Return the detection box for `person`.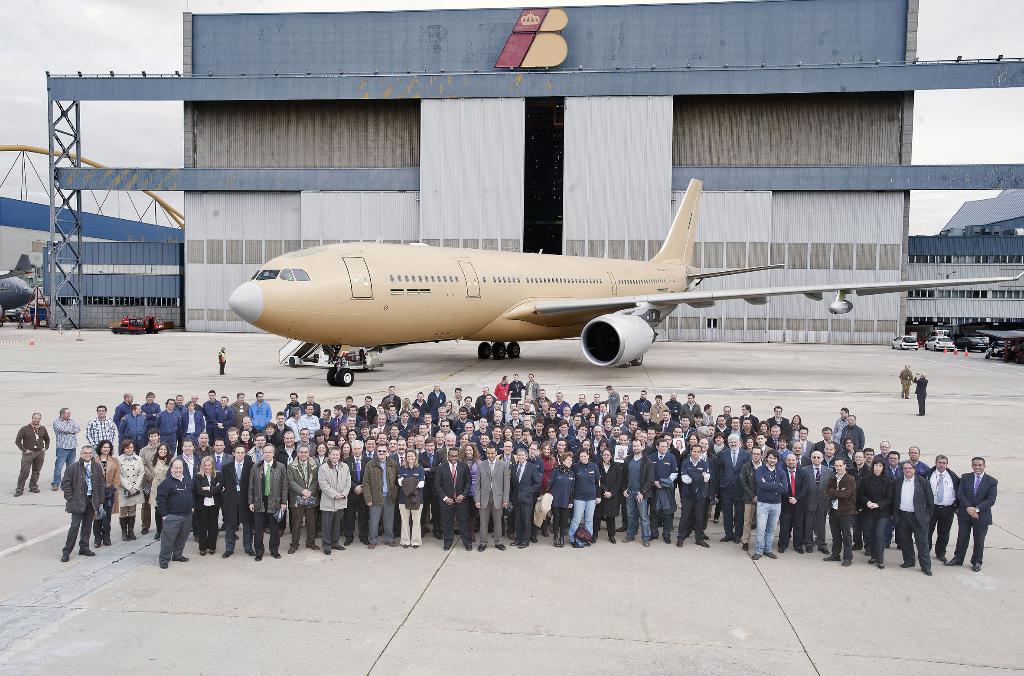
detection(311, 441, 330, 467).
